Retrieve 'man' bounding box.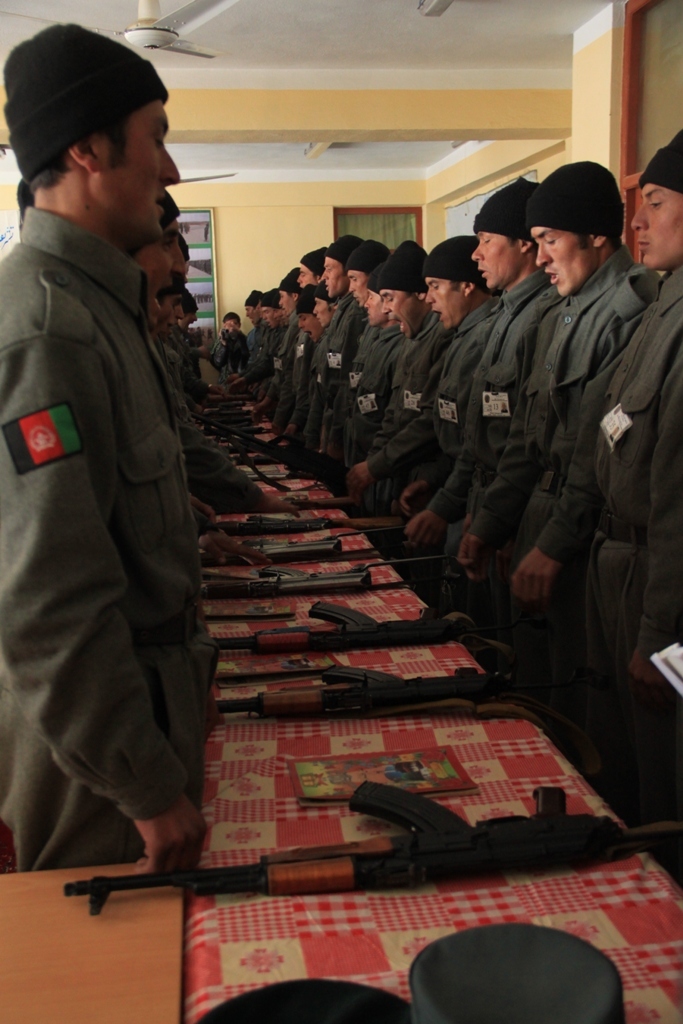
Bounding box: {"left": 209, "top": 310, "right": 248, "bottom": 386}.
